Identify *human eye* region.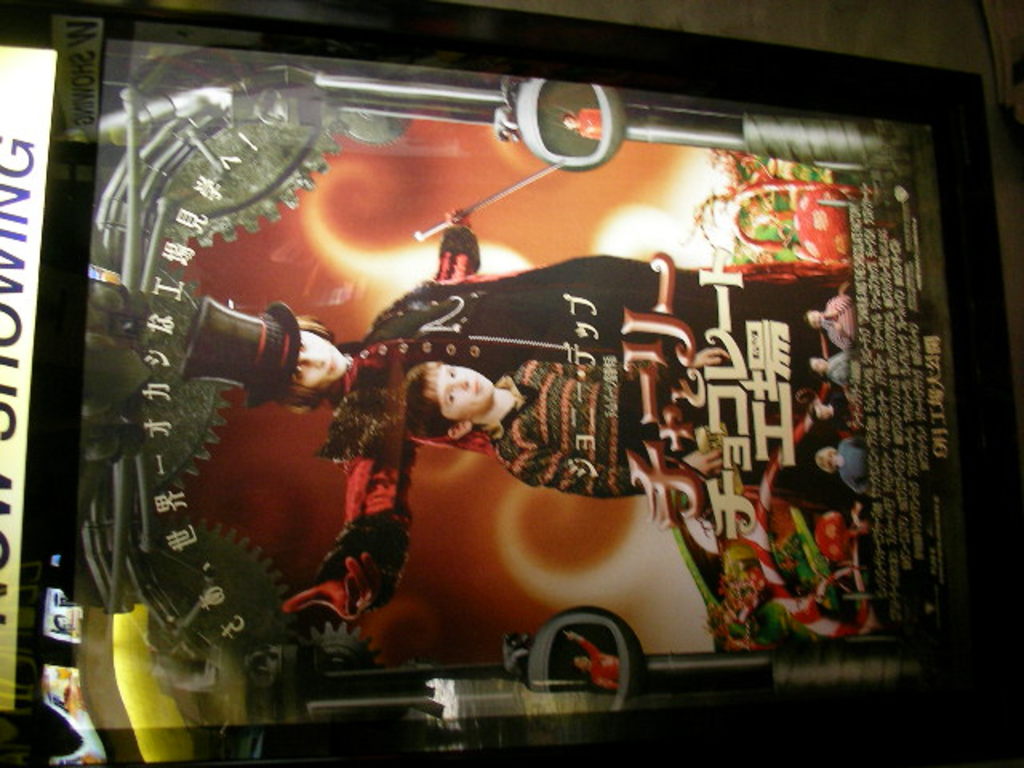
Region: bbox(293, 363, 306, 381).
